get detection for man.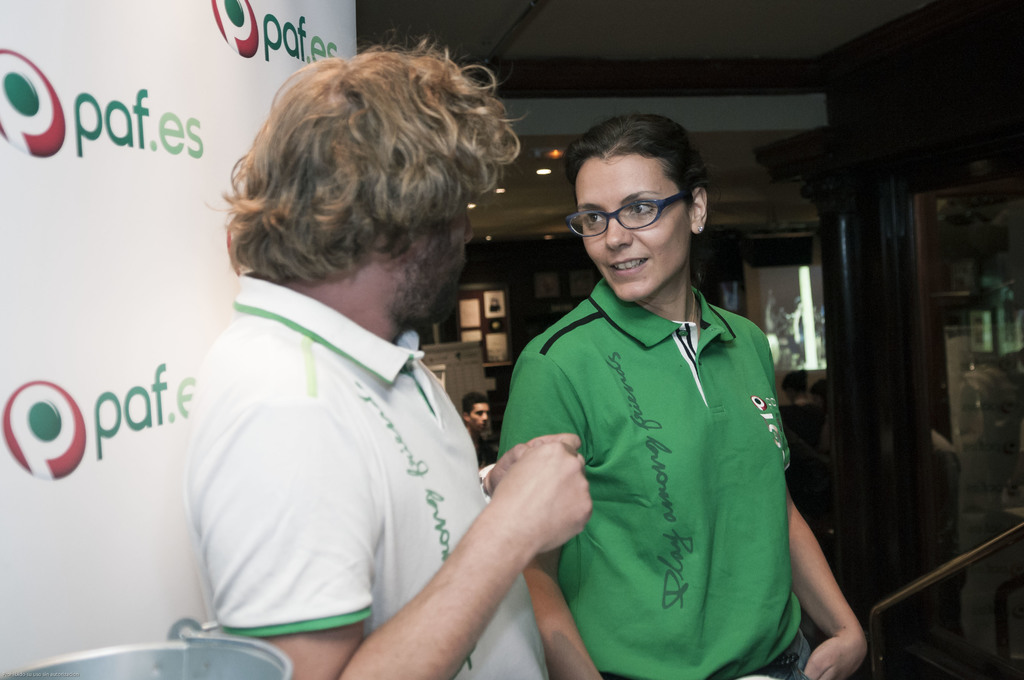
Detection: 159, 58, 580, 667.
